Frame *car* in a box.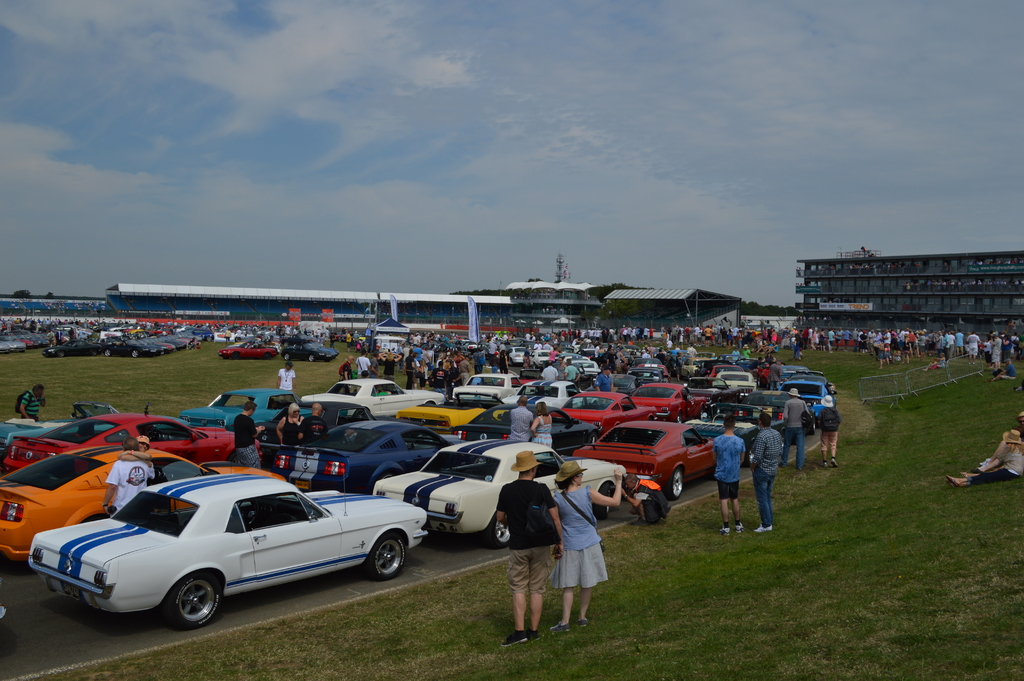
[left=627, top=377, right=691, bottom=414].
